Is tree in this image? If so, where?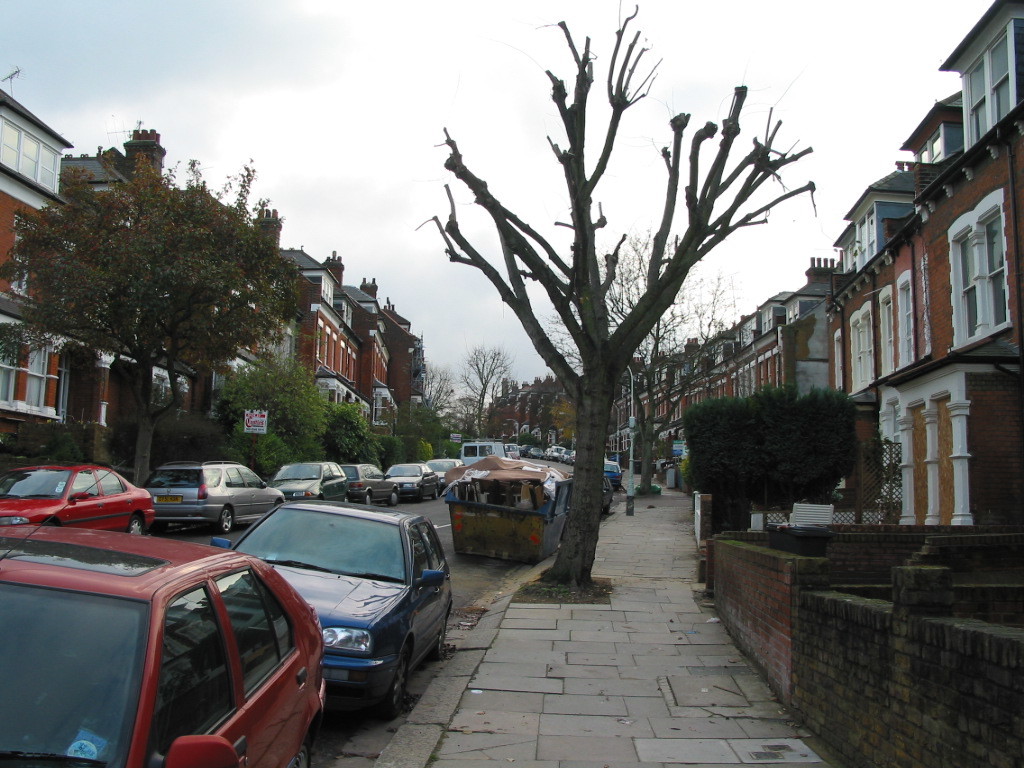
Yes, at left=14, top=123, right=310, bottom=467.
